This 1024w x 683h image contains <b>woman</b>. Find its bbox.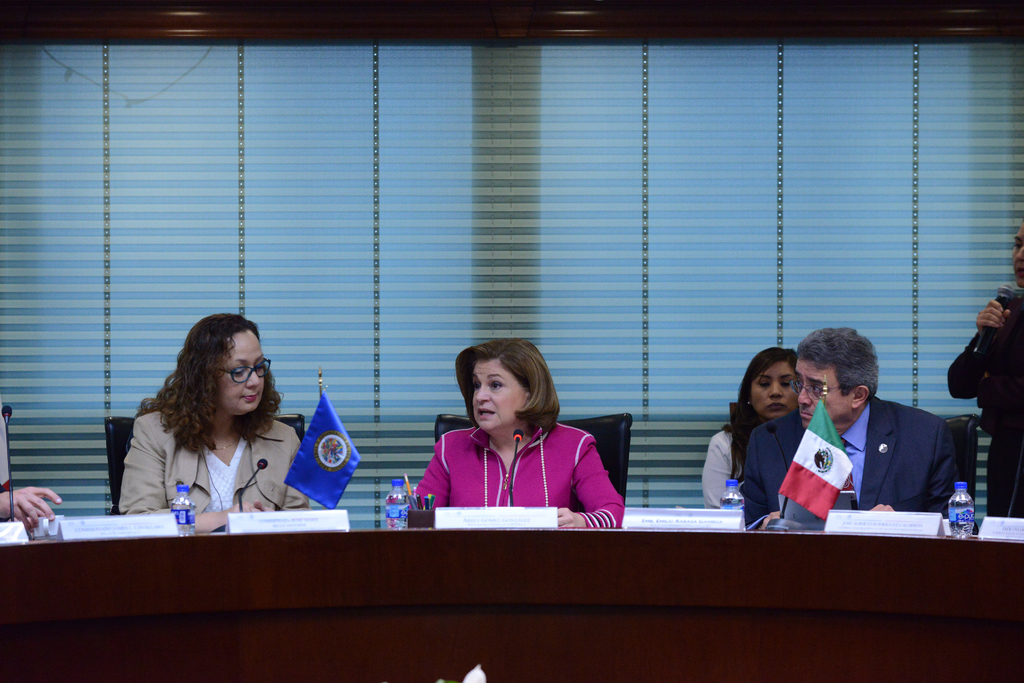
<bbox>106, 321, 325, 536</bbox>.
